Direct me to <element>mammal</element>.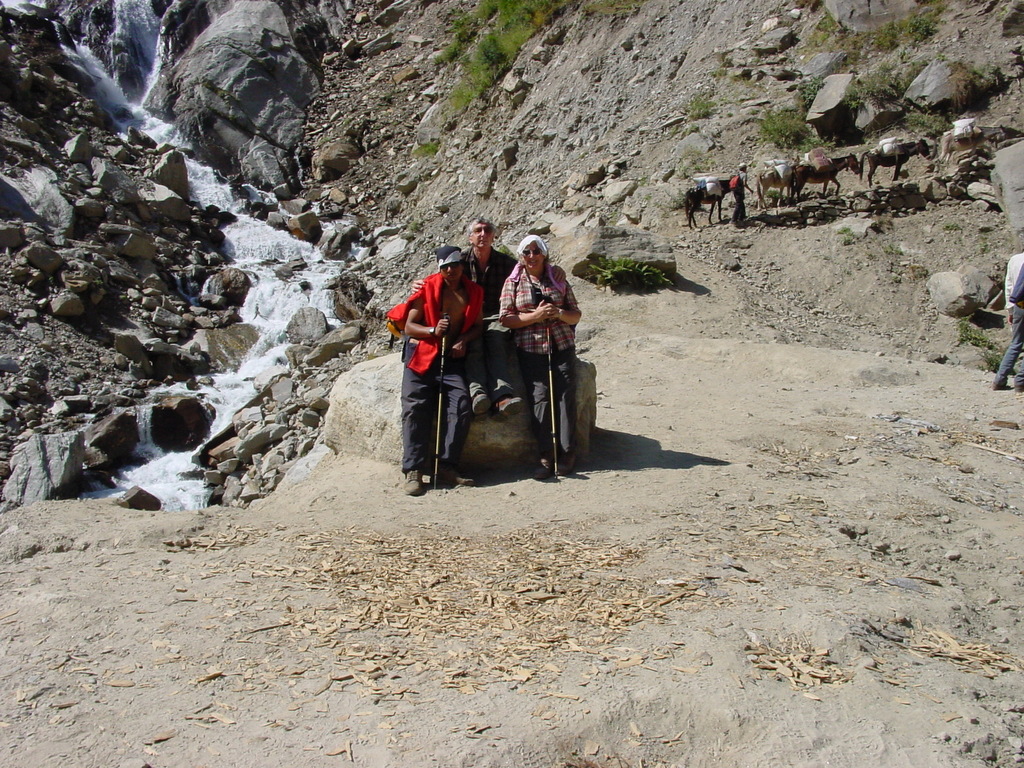
Direction: 862,139,930,188.
